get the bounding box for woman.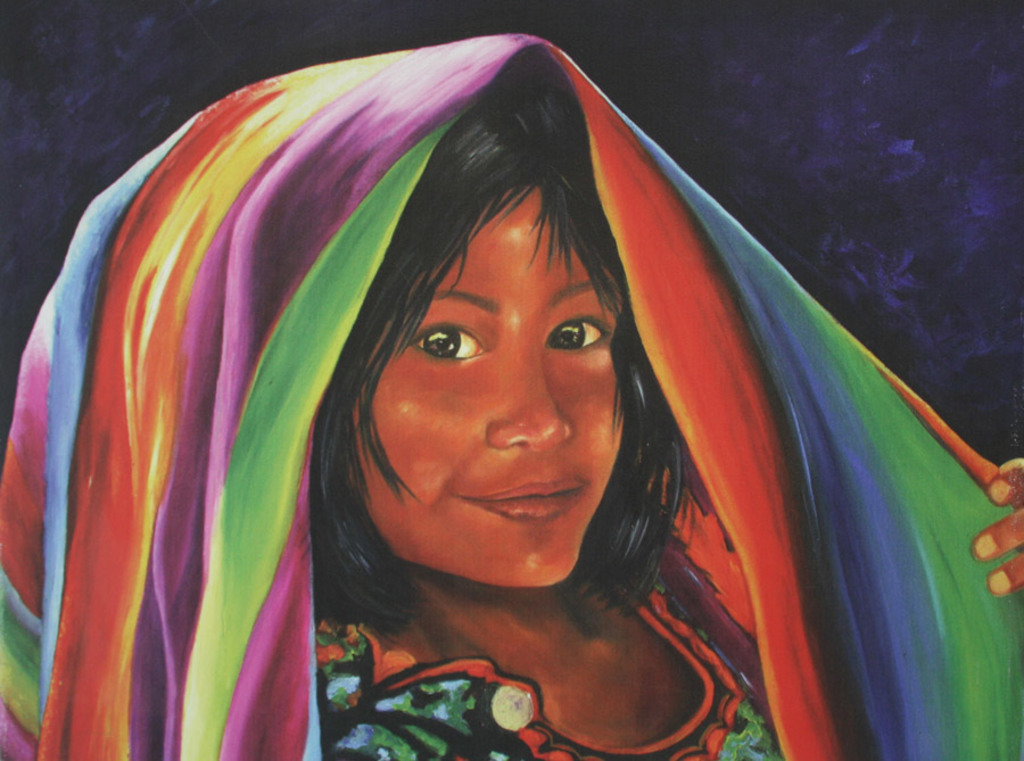
51 28 978 760.
